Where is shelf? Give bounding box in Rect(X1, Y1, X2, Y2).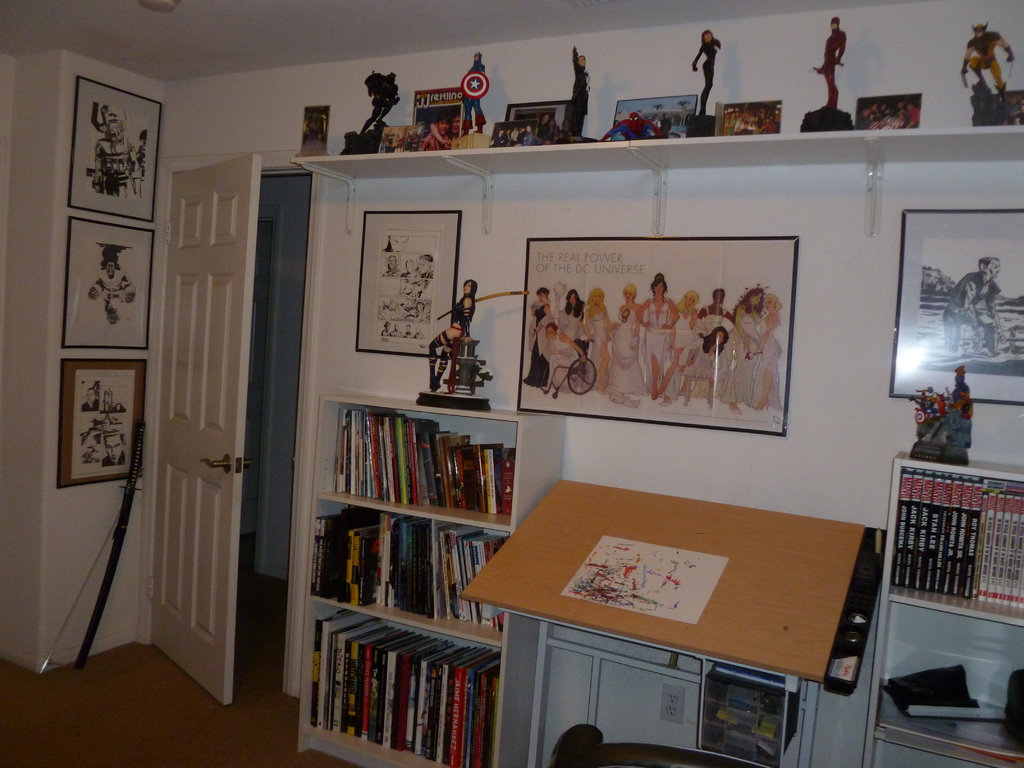
Rect(303, 394, 570, 536).
